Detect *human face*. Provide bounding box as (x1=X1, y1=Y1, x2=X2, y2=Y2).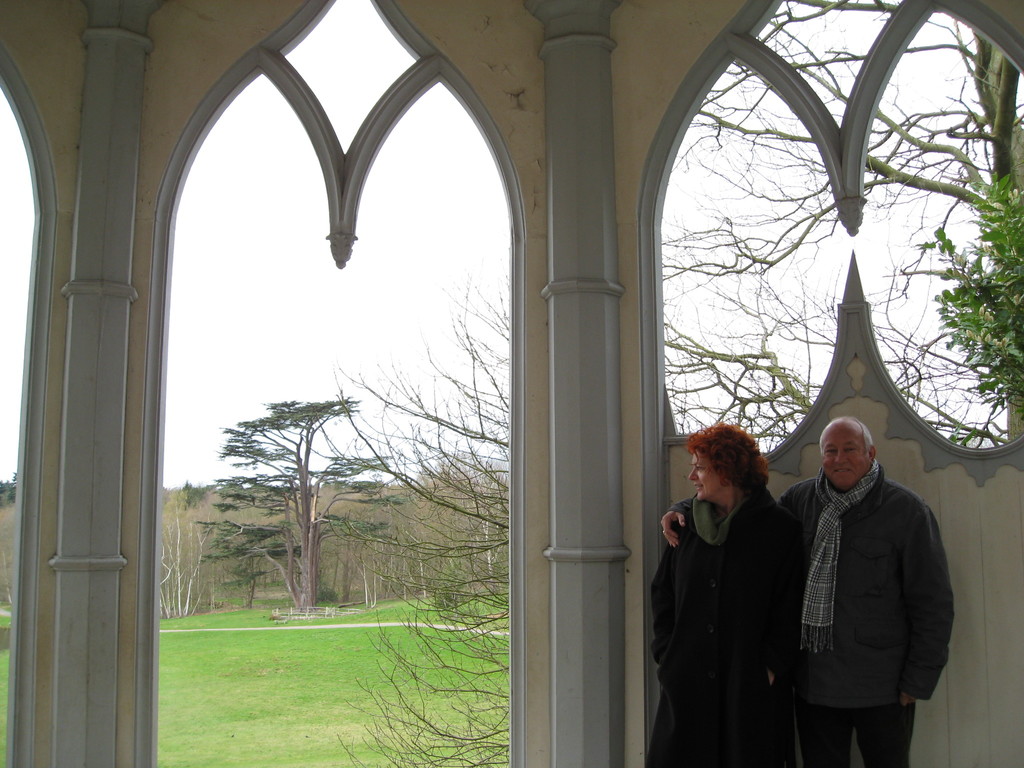
(x1=689, y1=448, x2=721, y2=505).
